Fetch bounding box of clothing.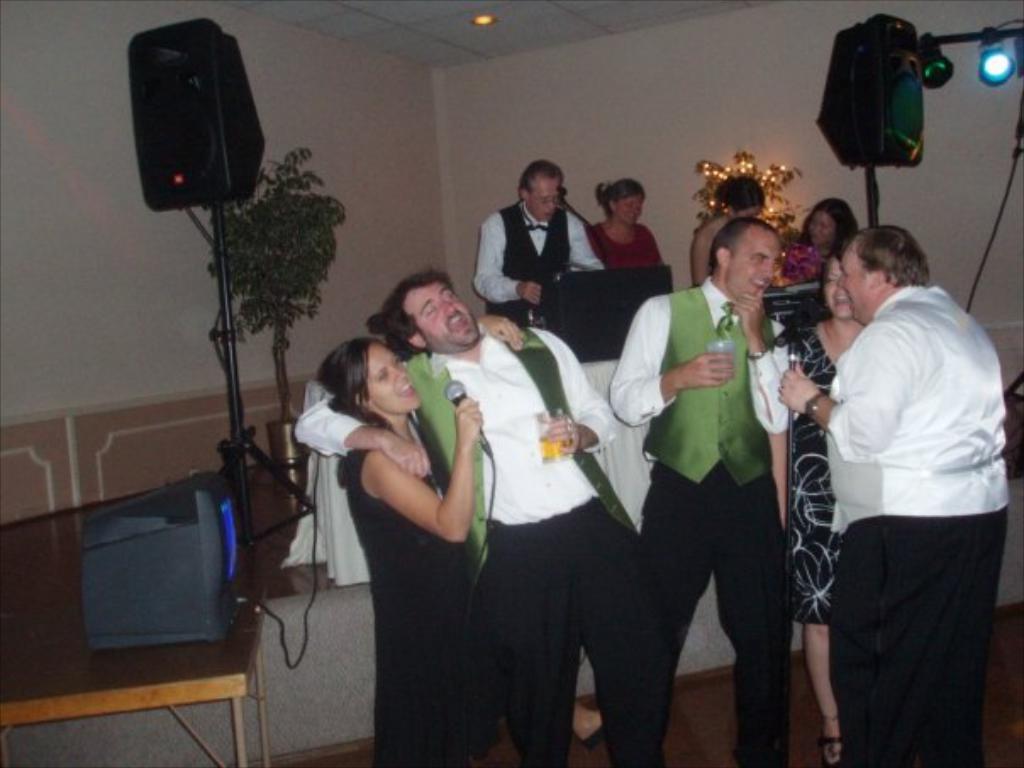
Bbox: 339 415 500 766.
